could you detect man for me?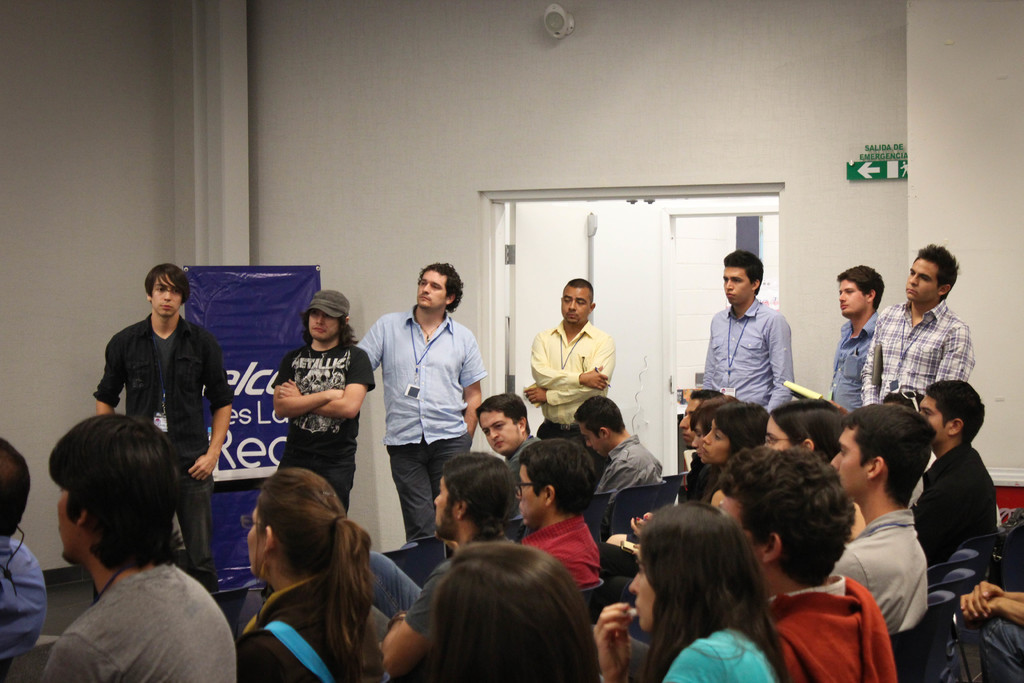
Detection result: box(684, 245, 800, 416).
